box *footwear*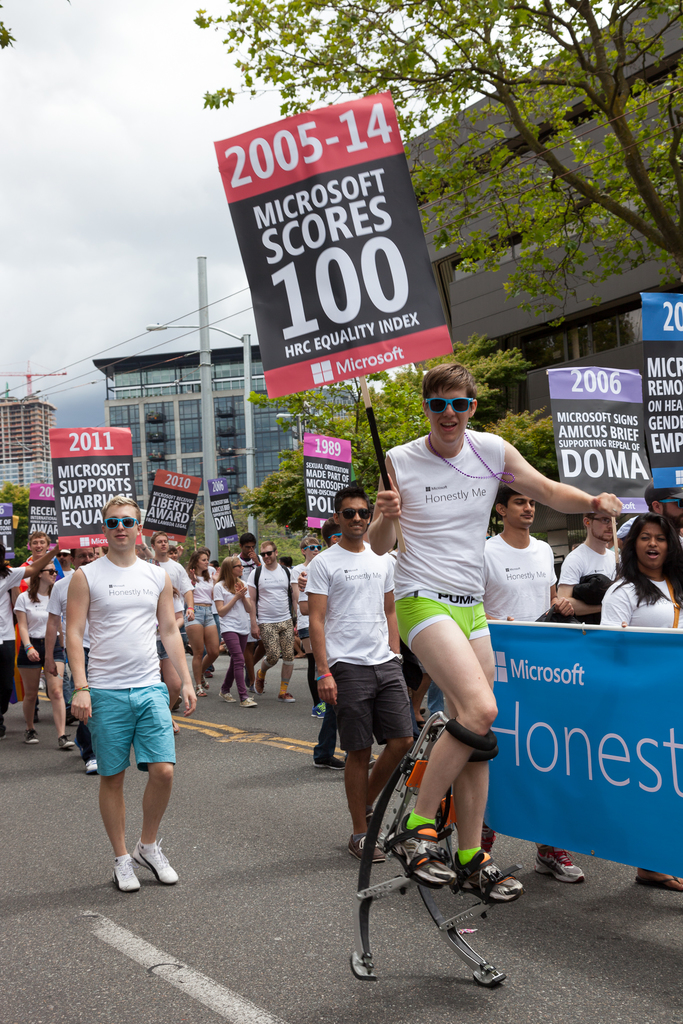
242, 693, 258, 711
